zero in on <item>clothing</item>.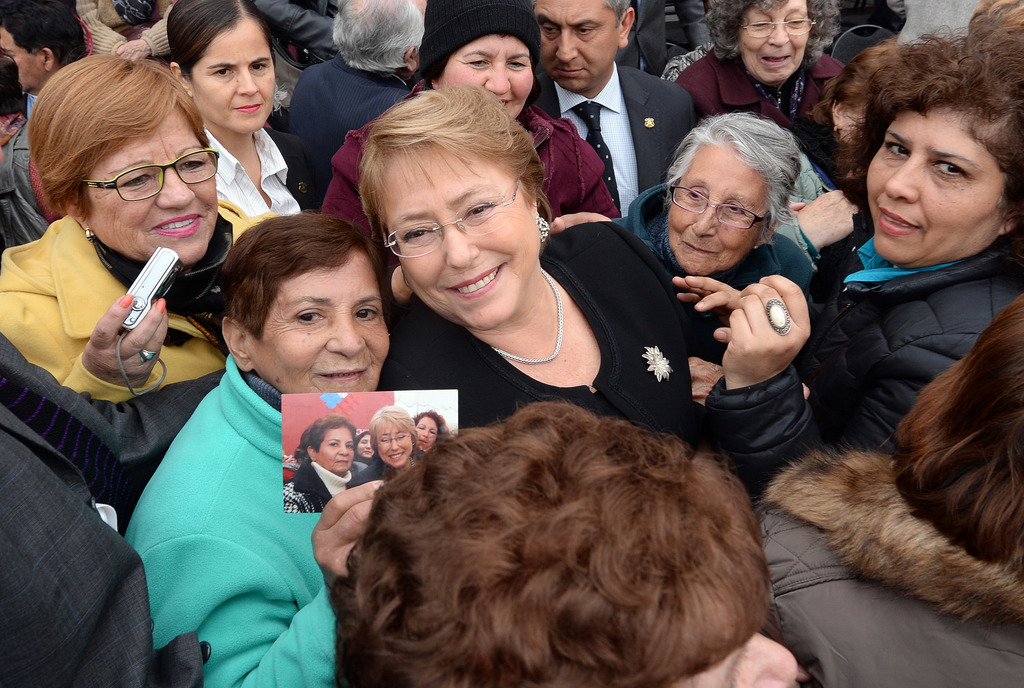
Zeroed in: 0,211,264,400.
